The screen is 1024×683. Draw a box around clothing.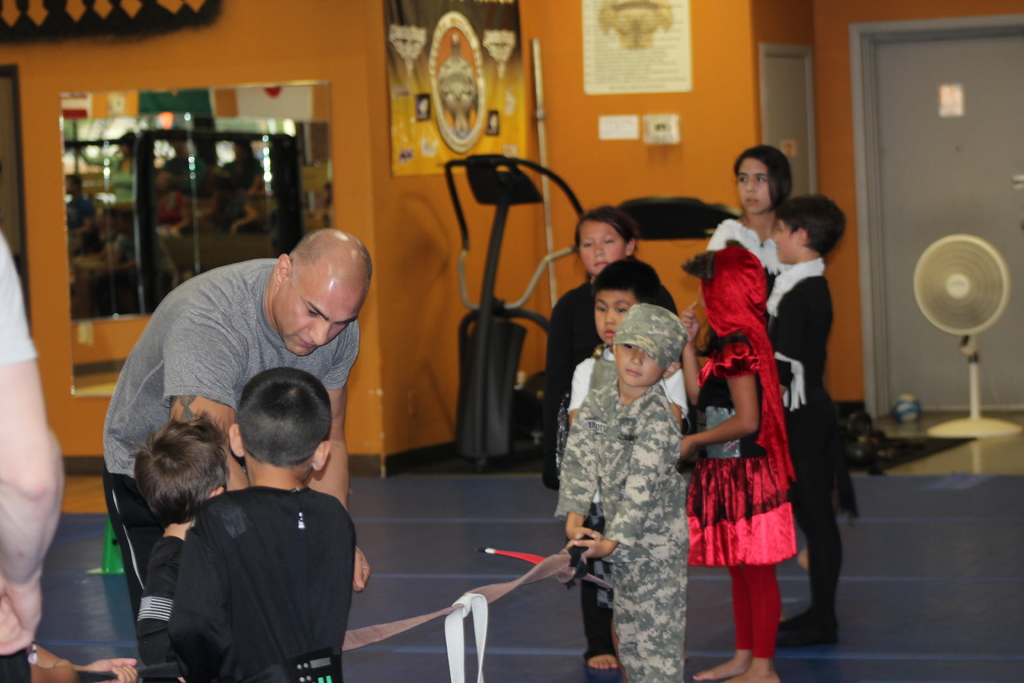
rect(170, 482, 362, 682).
